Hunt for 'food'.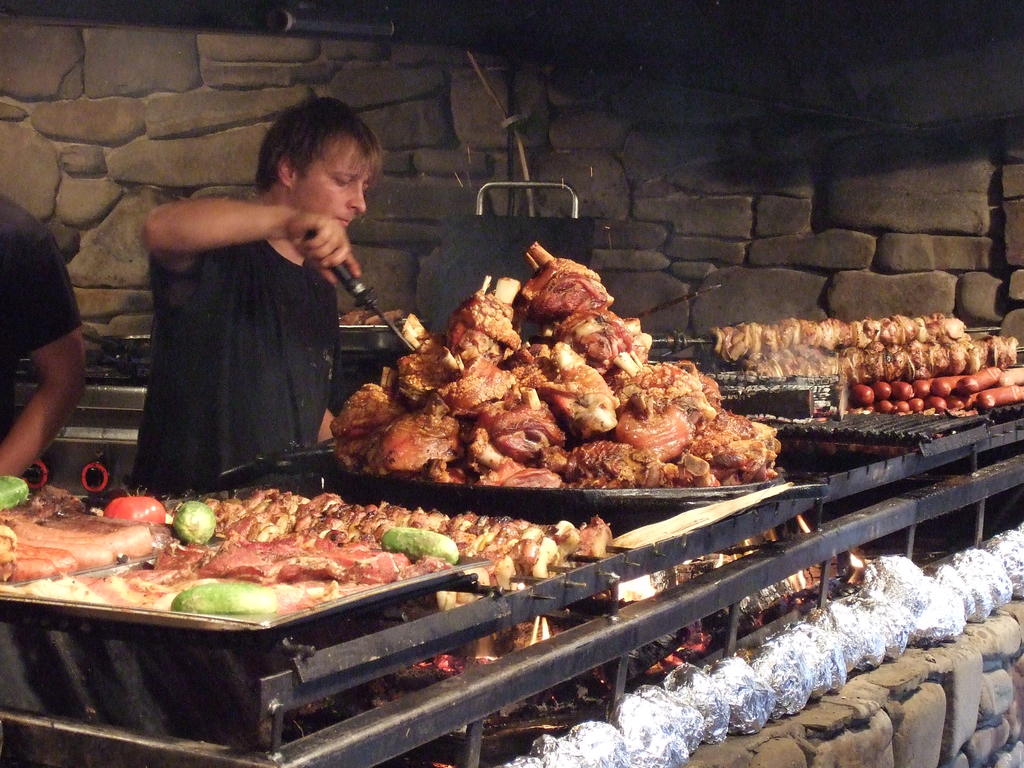
Hunted down at [x1=698, y1=314, x2=1023, y2=416].
